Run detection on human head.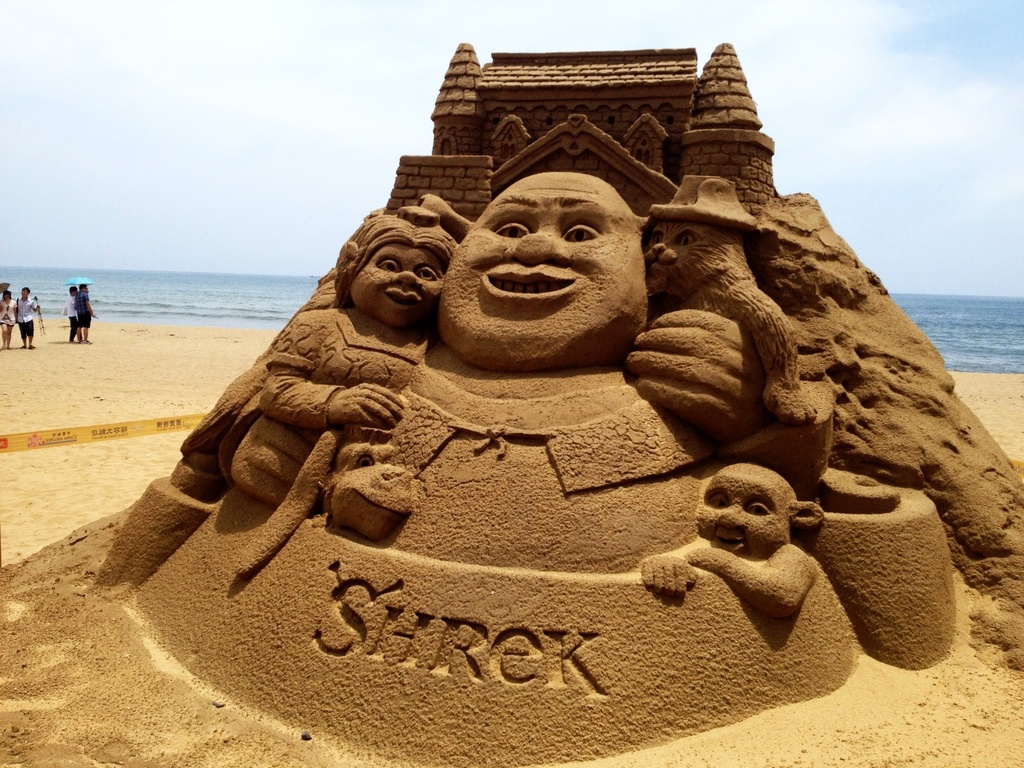
Result: x1=436, y1=142, x2=657, y2=341.
